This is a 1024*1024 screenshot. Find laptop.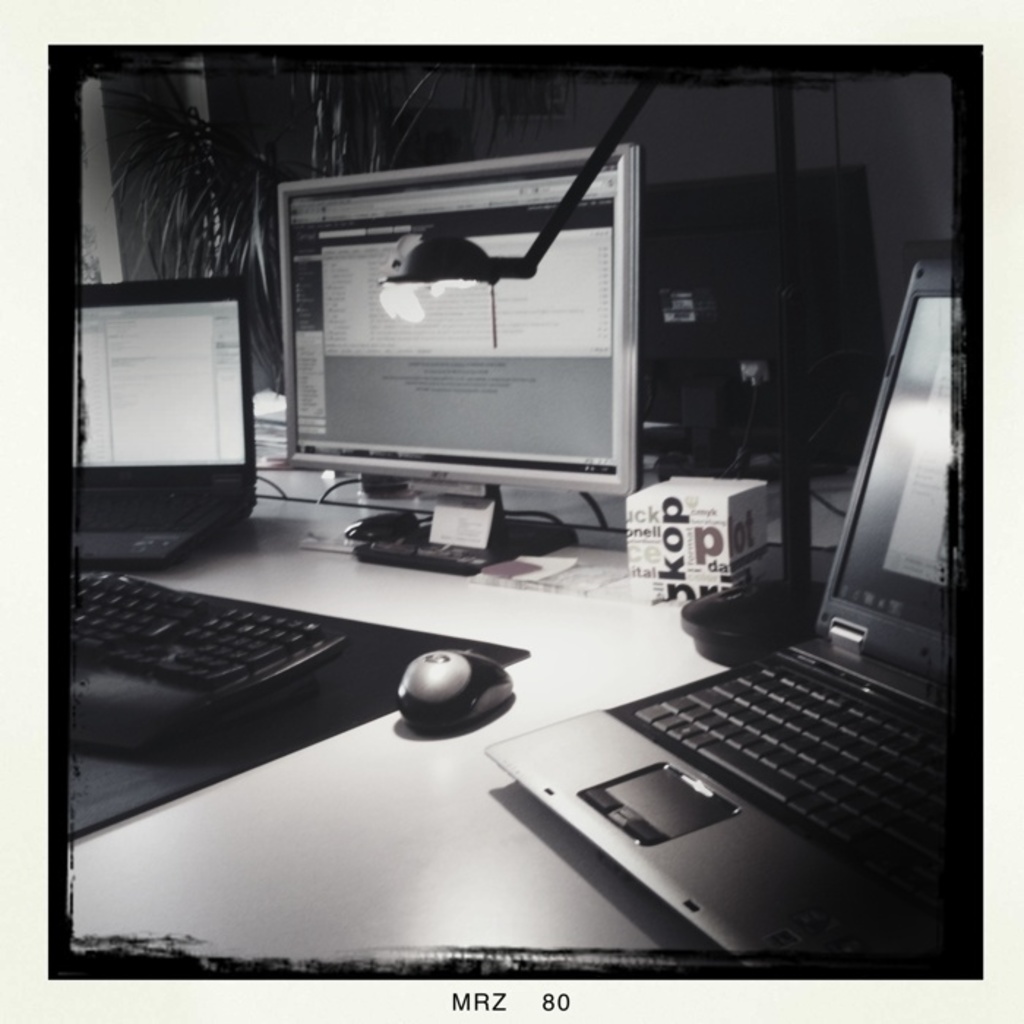
Bounding box: (left=531, top=307, right=1001, bottom=977).
